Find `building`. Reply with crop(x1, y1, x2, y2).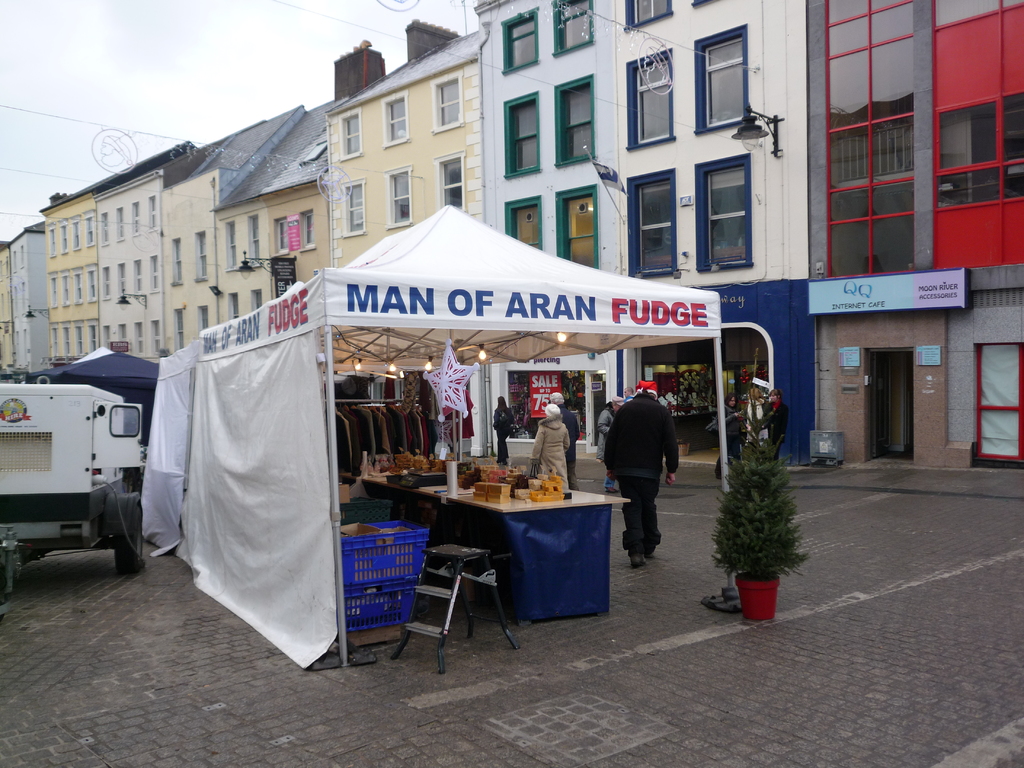
crop(0, 0, 1023, 481).
